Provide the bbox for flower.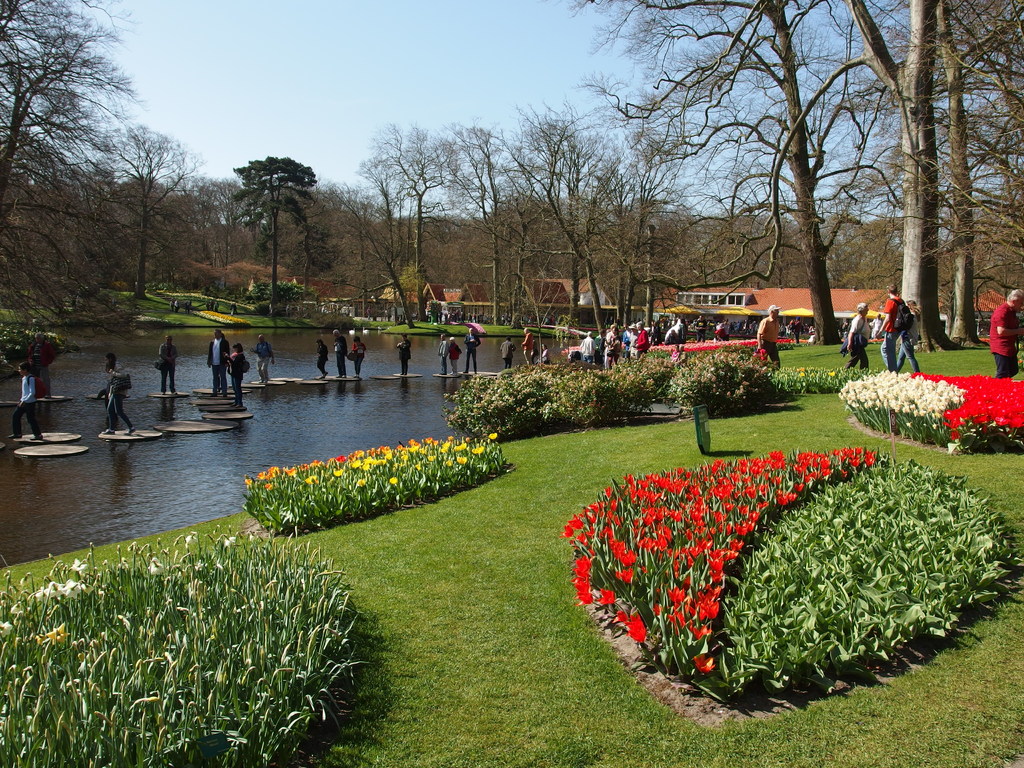
{"x1": 602, "y1": 586, "x2": 611, "y2": 604}.
